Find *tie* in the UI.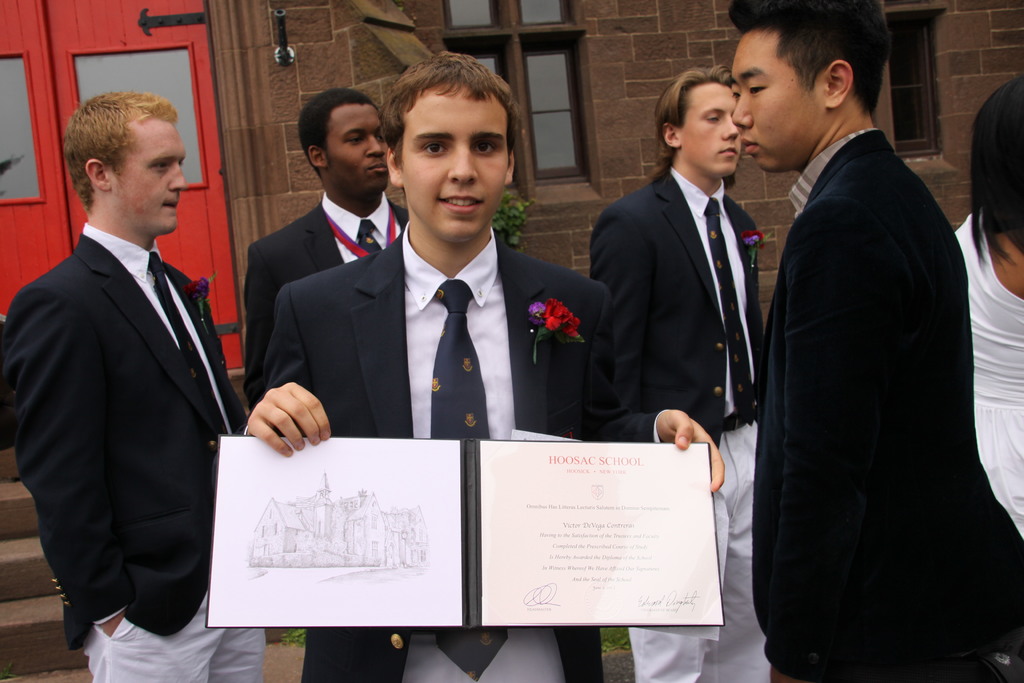
UI element at (360,224,382,259).
